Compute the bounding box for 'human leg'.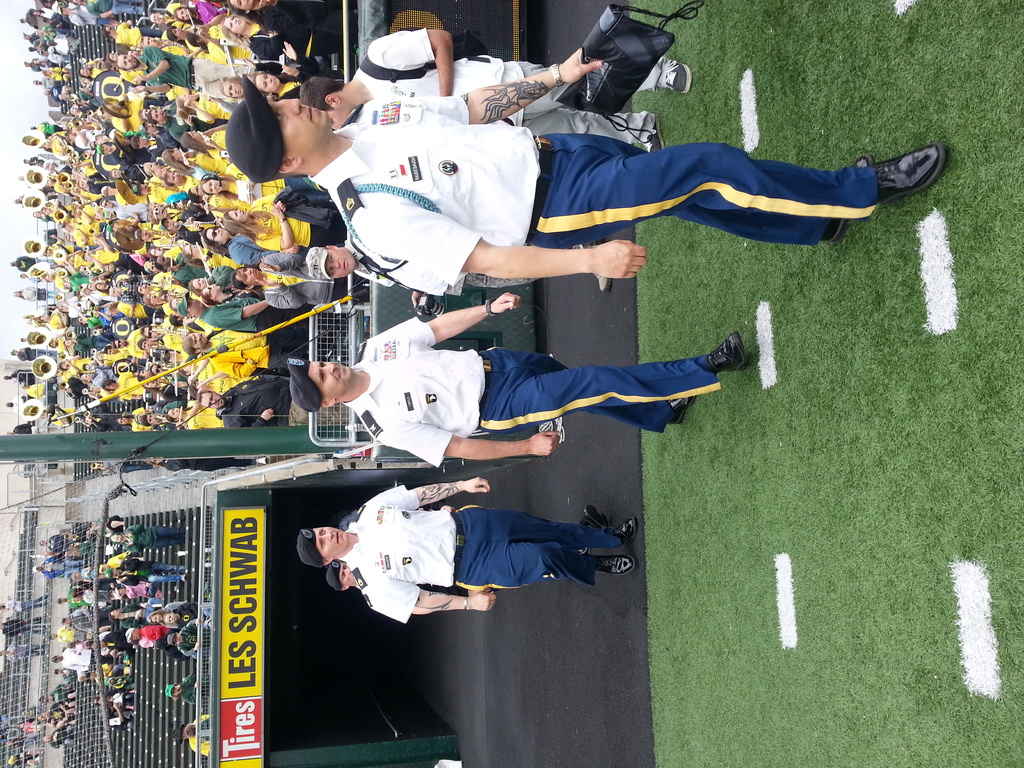
[left=454, top=541, right=638, bottom=589].
